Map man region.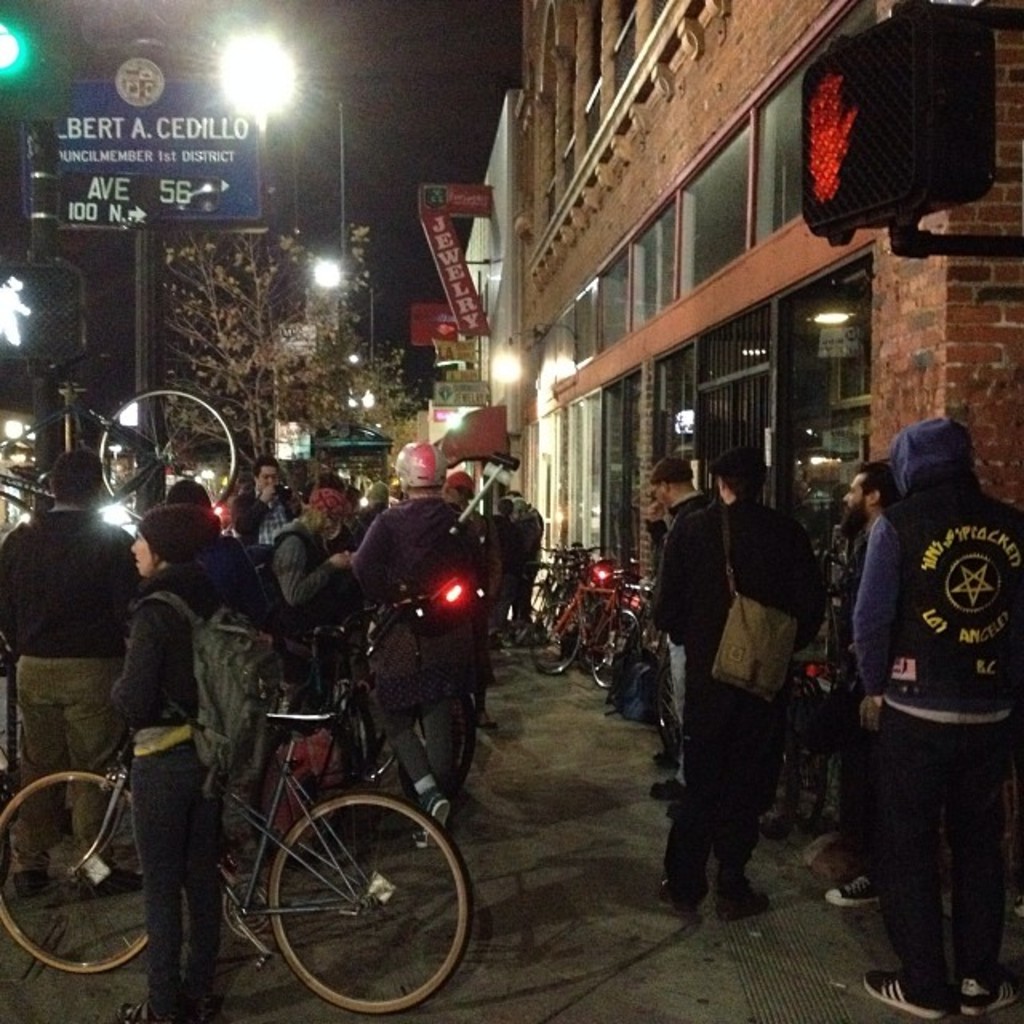
Mapped to select_region(0, 450, 147, 894).
